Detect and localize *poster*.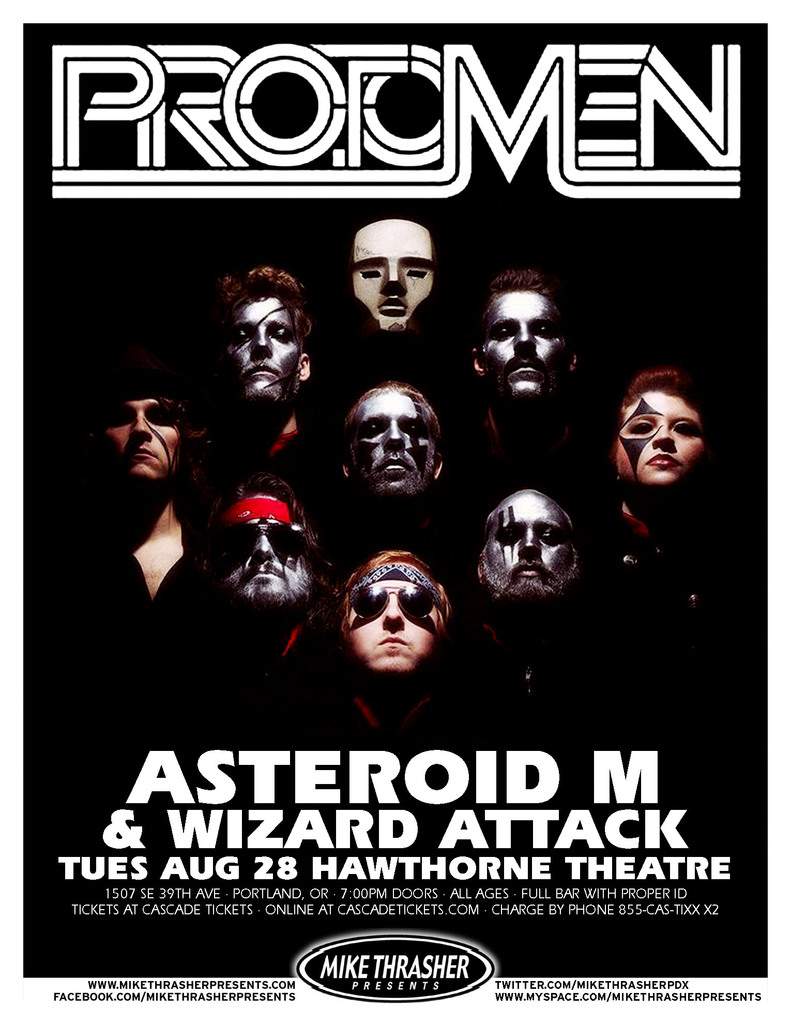
Localized at select_region(0, 0, 790, 1023).
